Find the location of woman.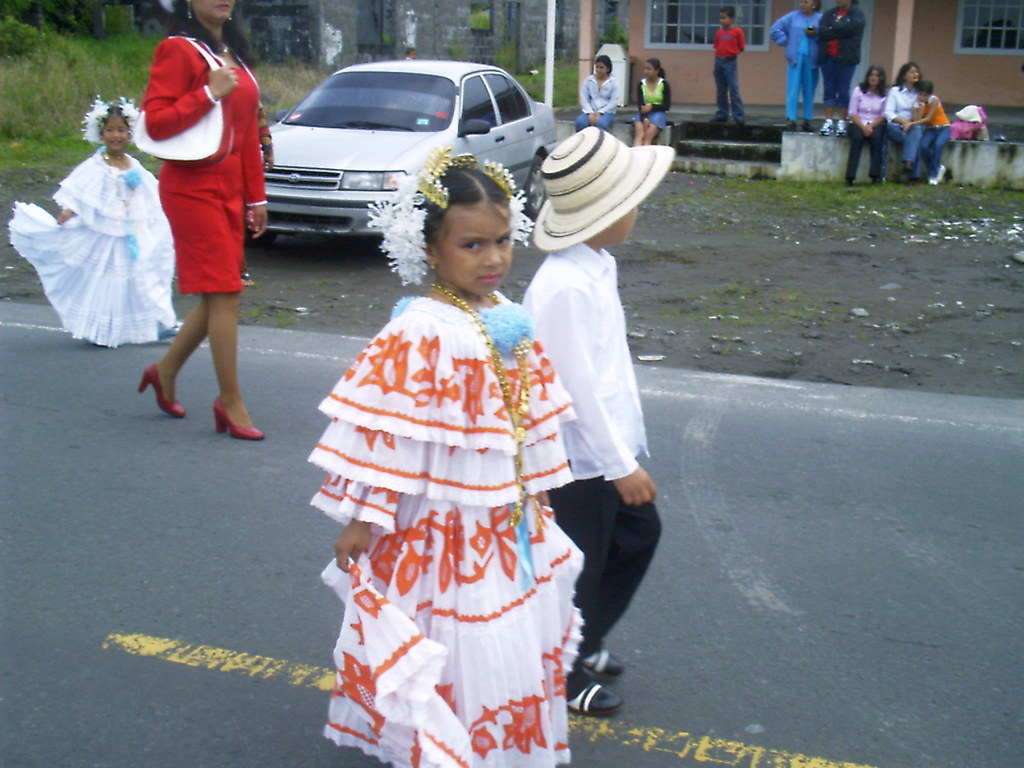
Location: select_region(576, 56, 622, 135).
